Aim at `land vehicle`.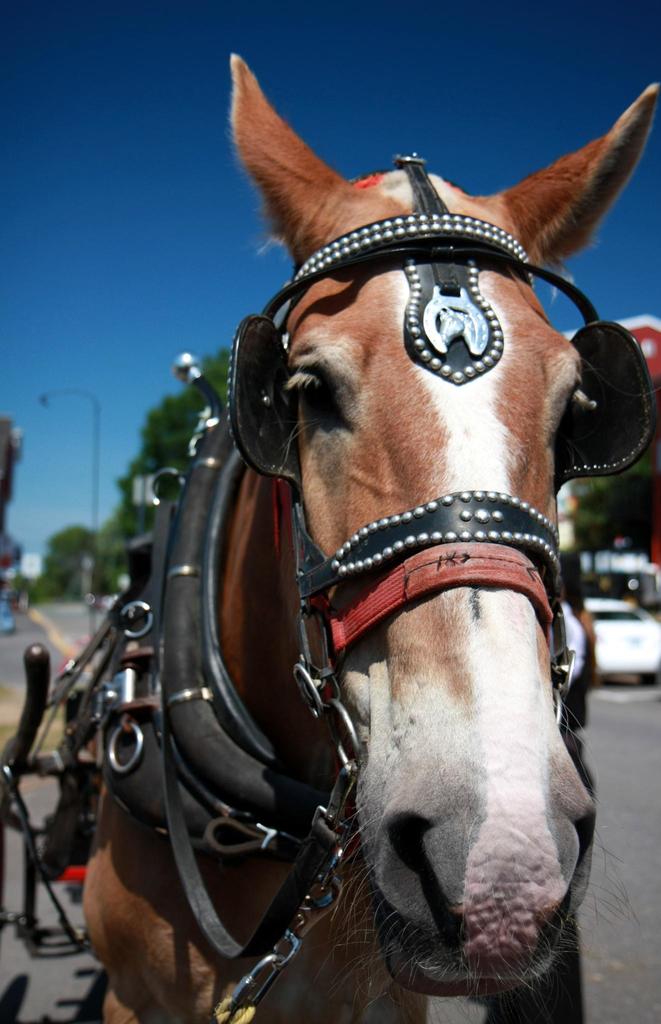
Aimed at [left=0, top=600, right=18, bottom=641].
